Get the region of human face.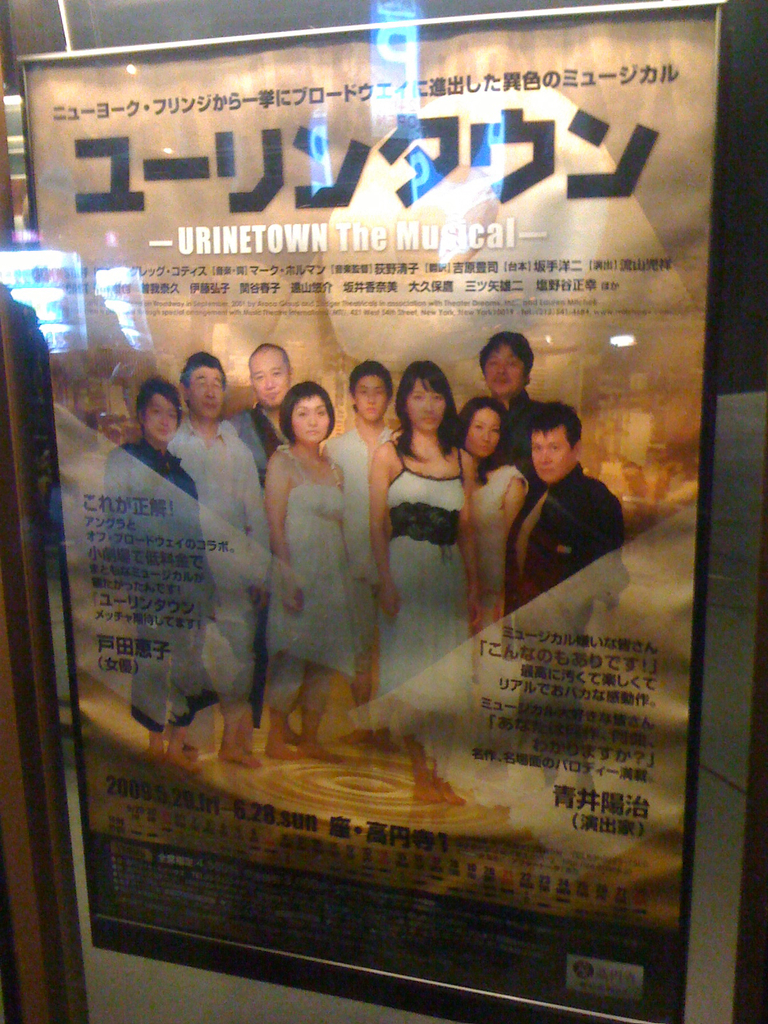
<box>463,408,497,454</box>.
